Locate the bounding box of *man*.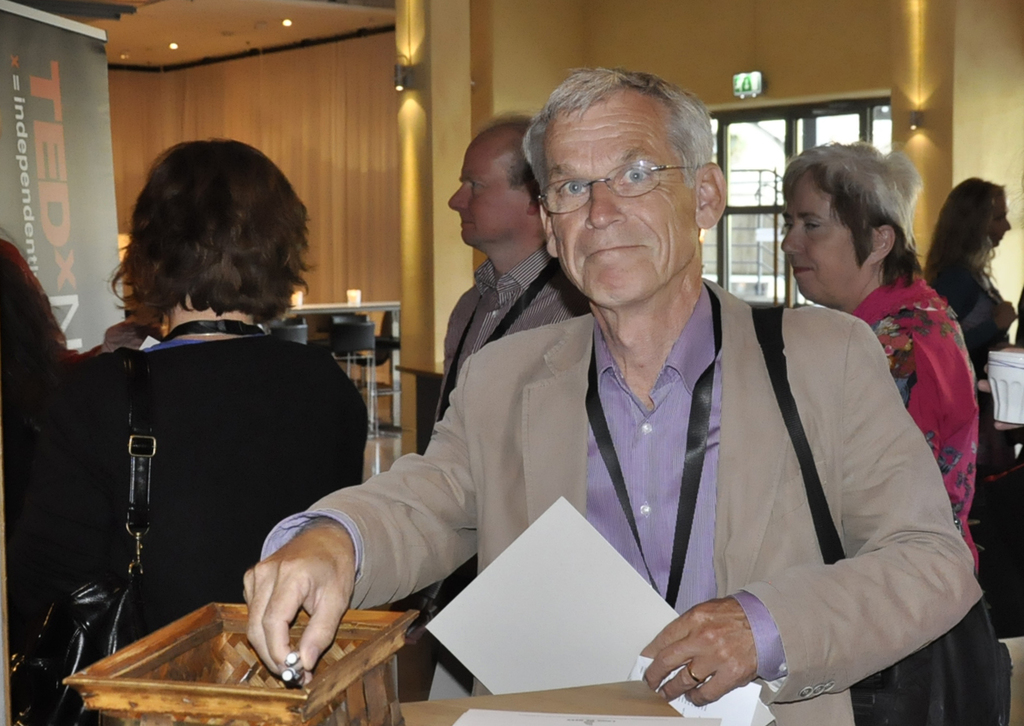
Bounding box: BBox(270, 102, 887, 720).
